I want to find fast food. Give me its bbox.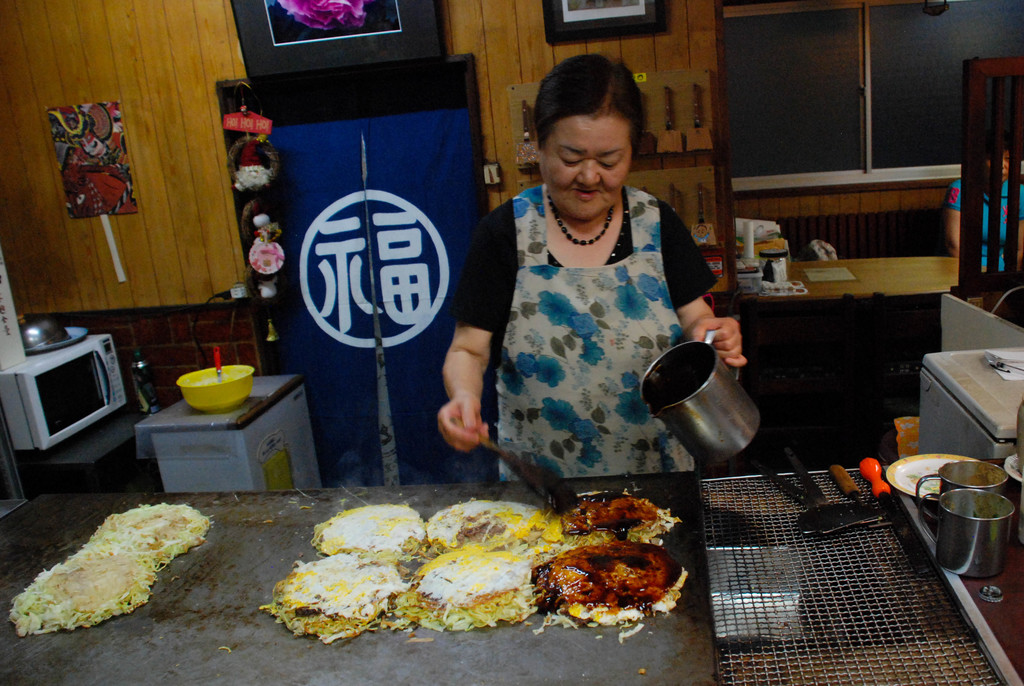
(548, 491, 668, 541).
